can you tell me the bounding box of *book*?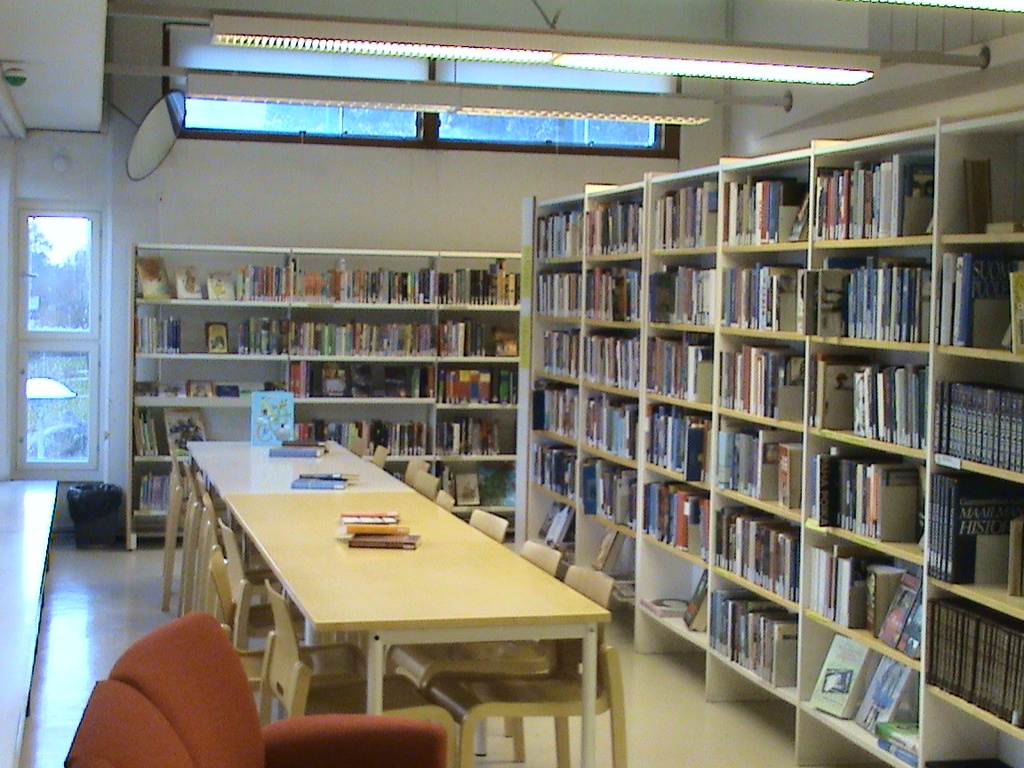
Rect(268, 444, 321, 461).
